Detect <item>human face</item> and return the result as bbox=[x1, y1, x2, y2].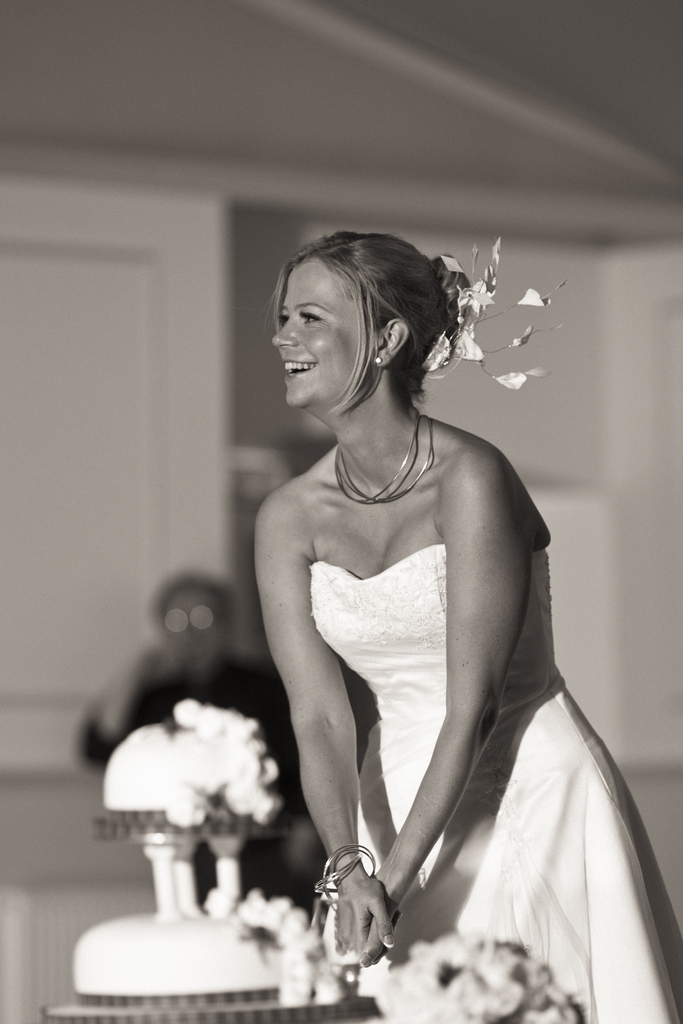
bbox=[274, 260, 366, 414].
